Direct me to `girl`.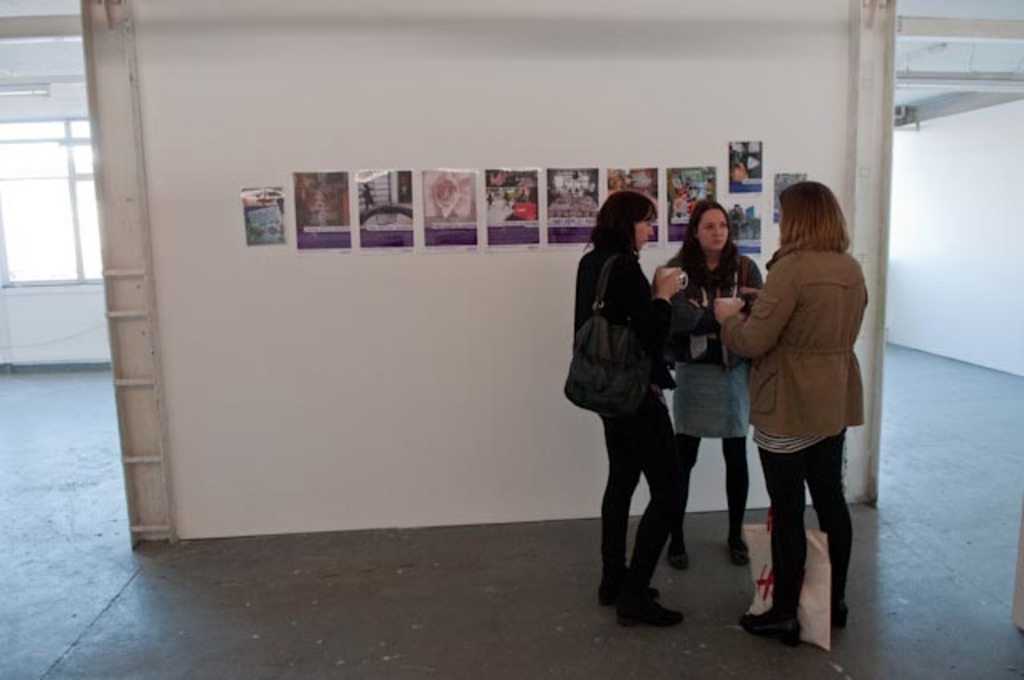
Direction: <bbox>715, 179, 870, 648</bbox>.
